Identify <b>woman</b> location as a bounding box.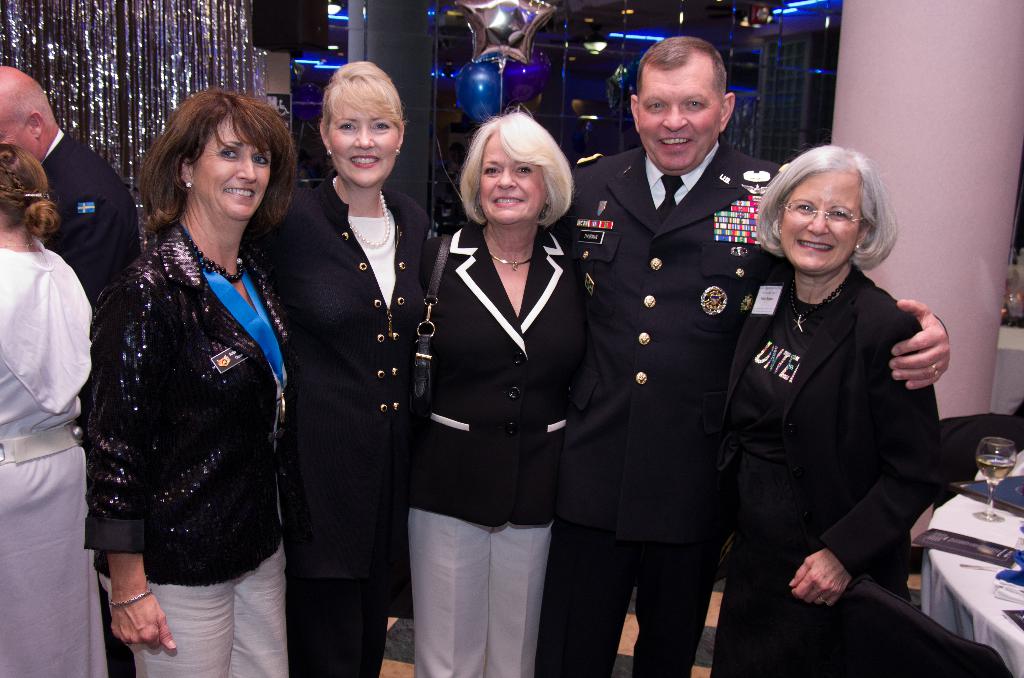
86,88,294,677.
